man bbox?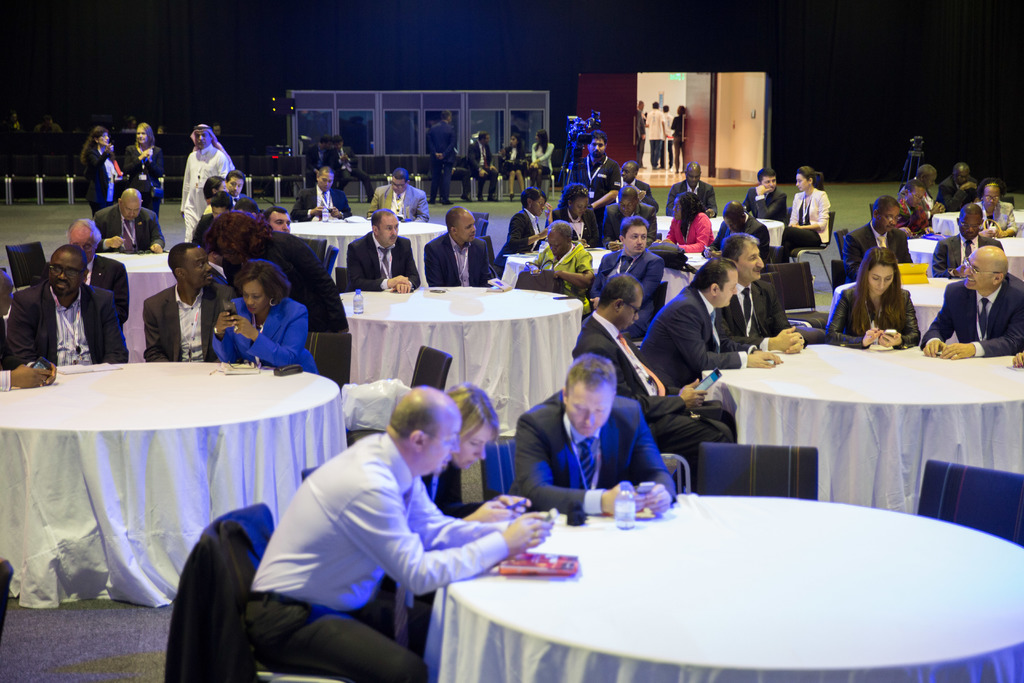
178/122/234/237
